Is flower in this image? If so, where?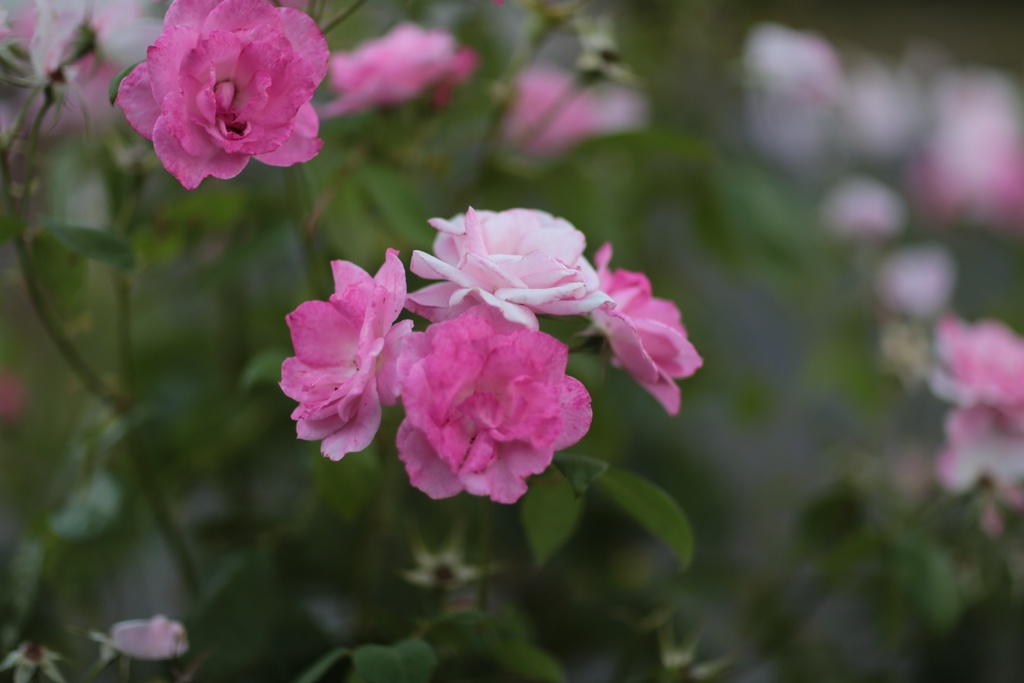
Yes, at bbox=(371, 297, 589, 506).
